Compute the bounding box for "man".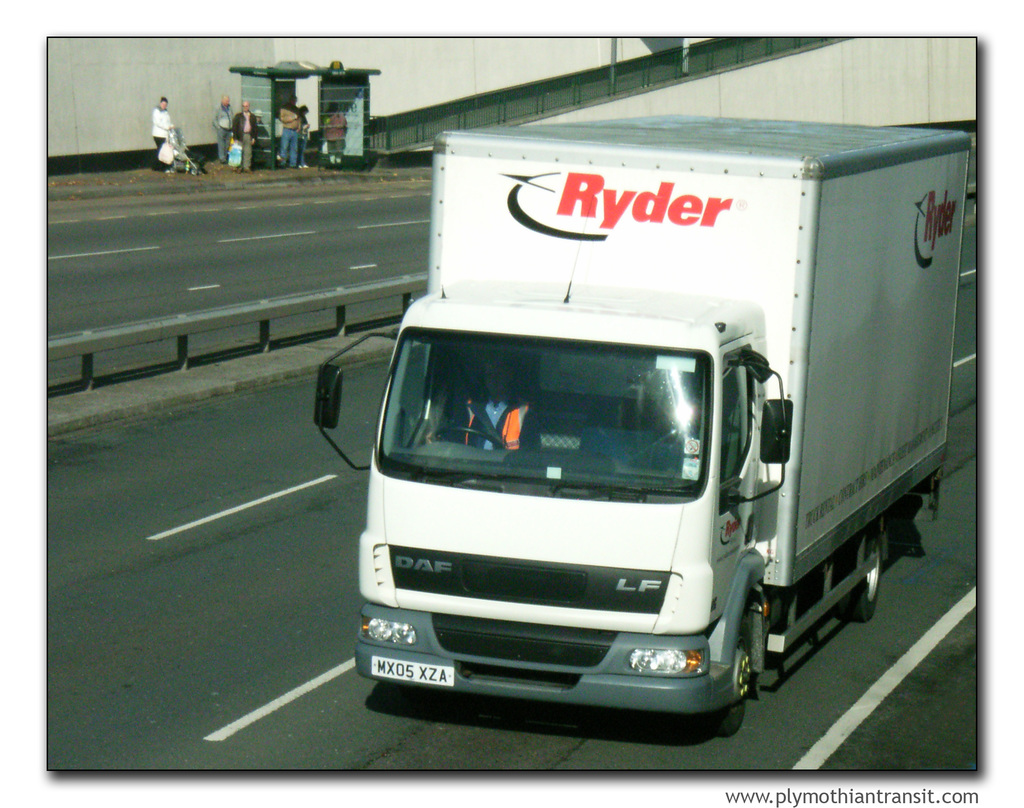
select_region(280, 93, 303, 167).
